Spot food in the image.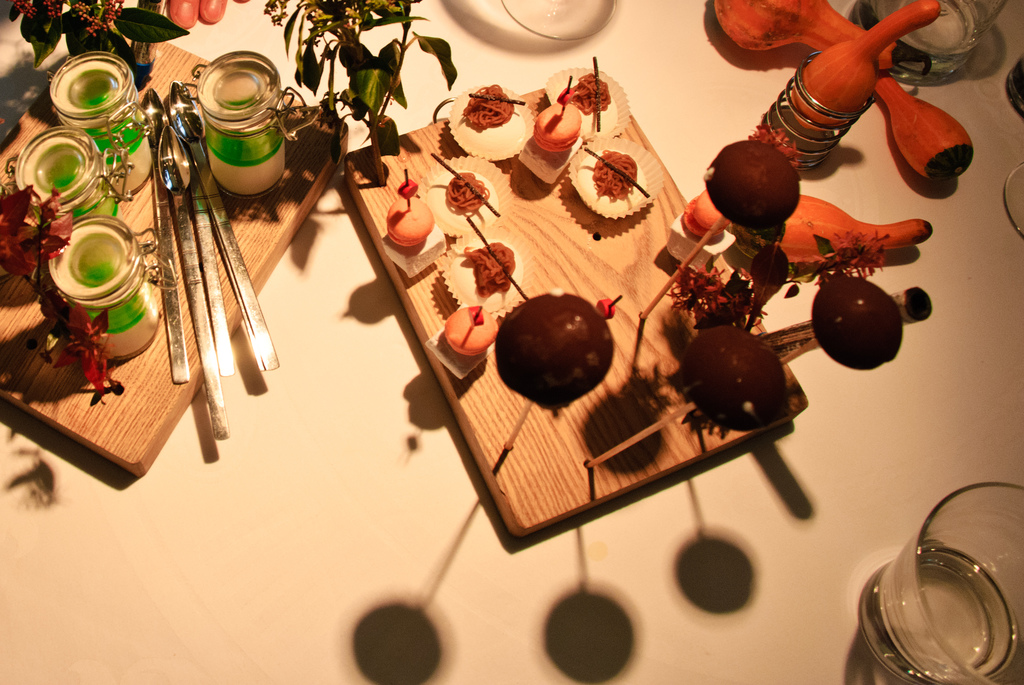
food found at [570,140,652,226].
